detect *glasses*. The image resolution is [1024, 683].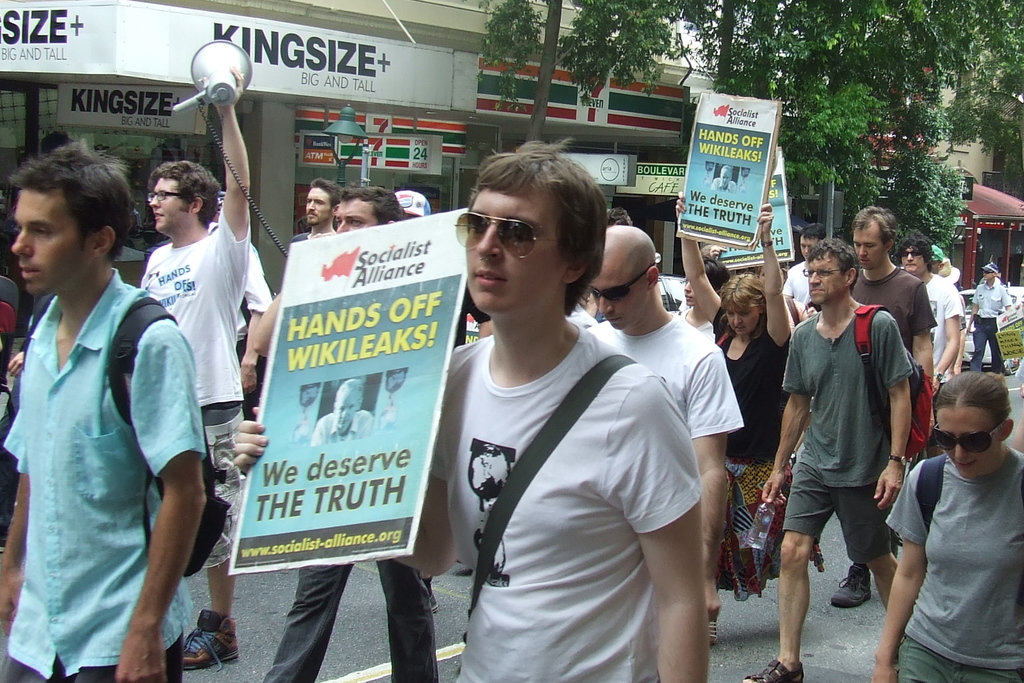
l=584, t=261, r=650, b=307.
